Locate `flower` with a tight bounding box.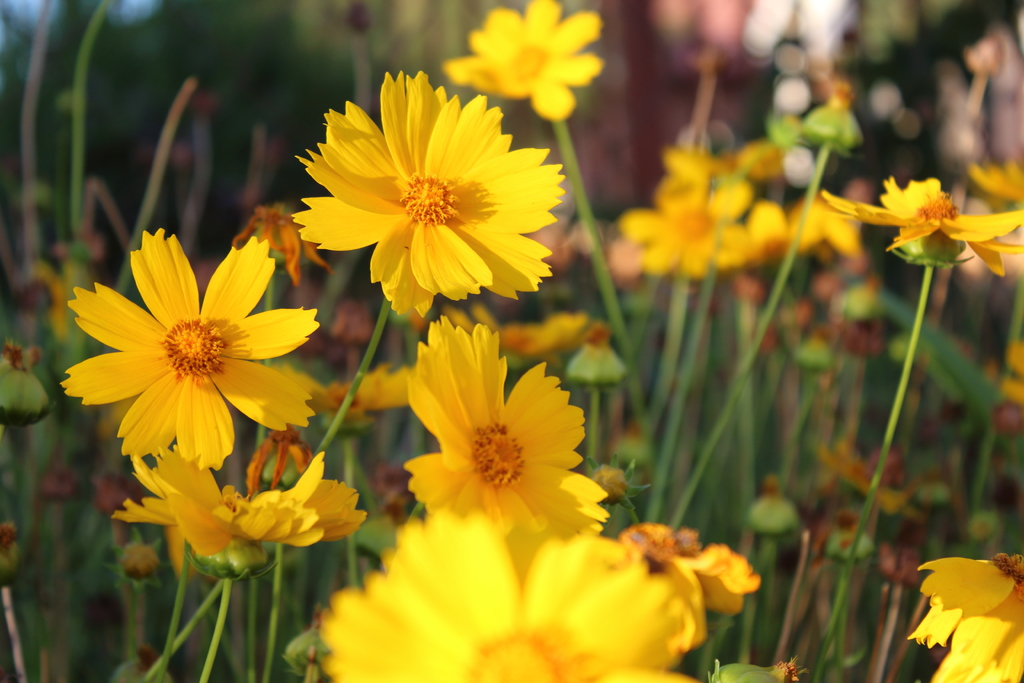
x1=236, y1=205, x2=330, y2=269.
